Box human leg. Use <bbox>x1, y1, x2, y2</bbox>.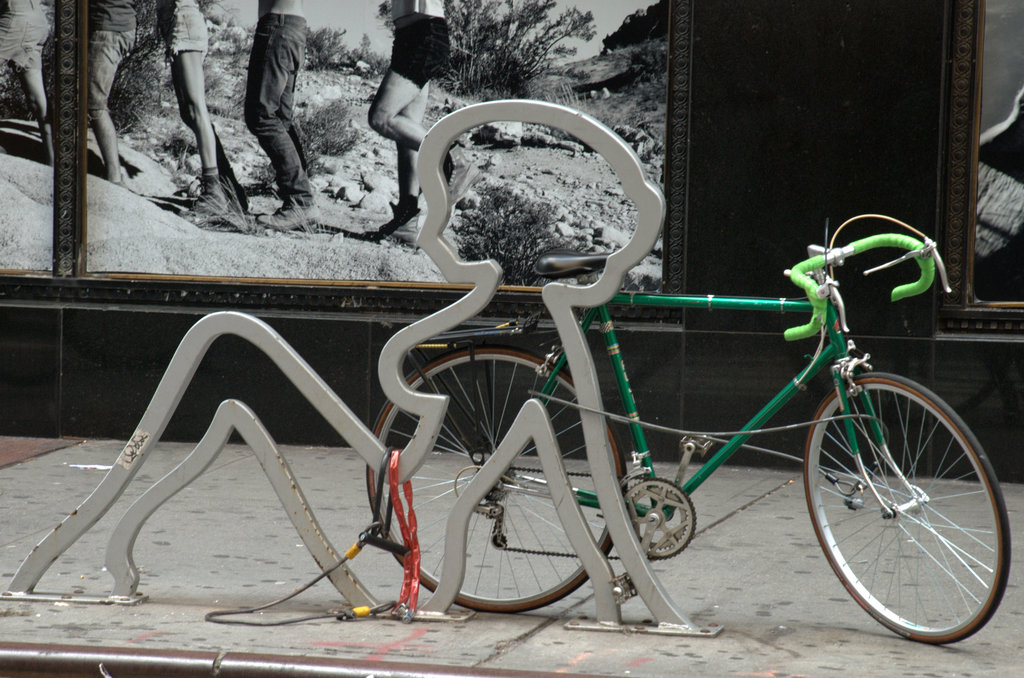
<bbox>0, 7, 22, 77</bbox>.
